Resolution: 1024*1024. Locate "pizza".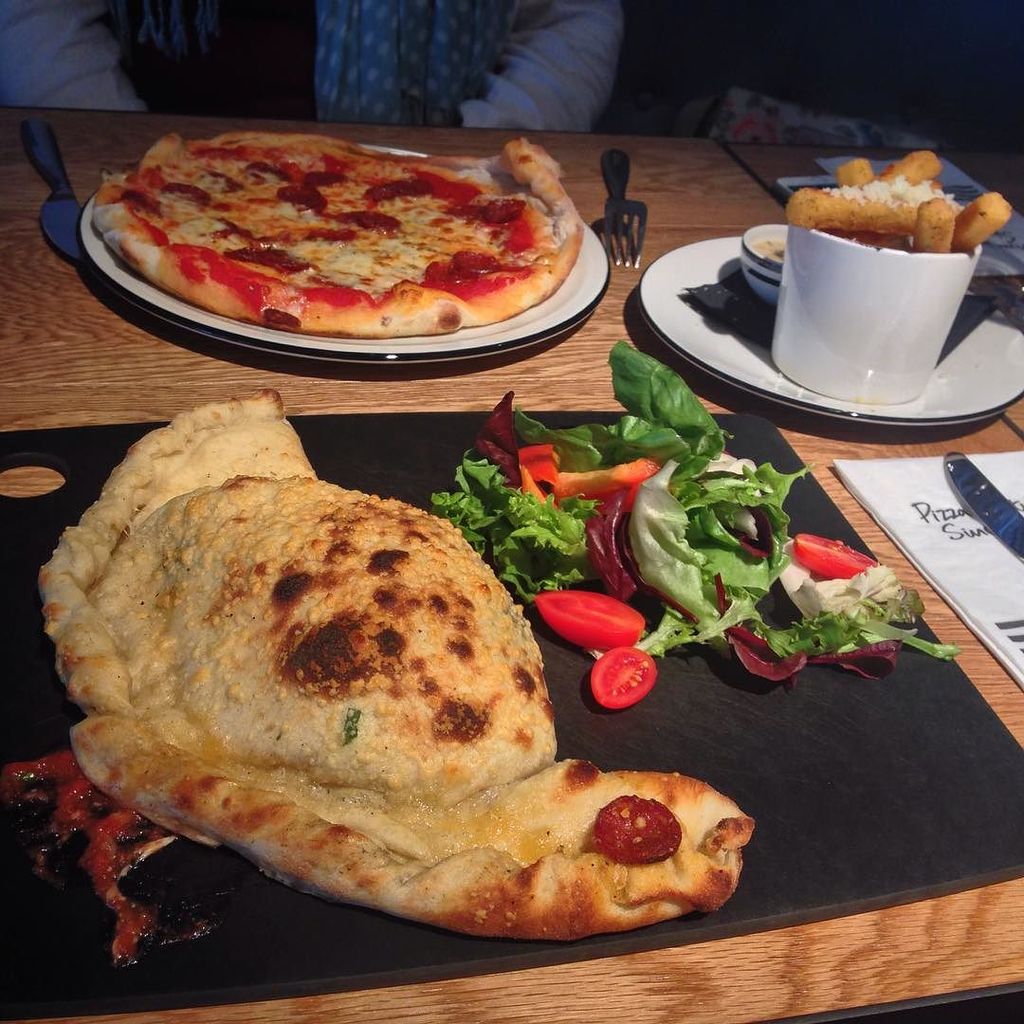
BBox(85, 103, 602, 347).
